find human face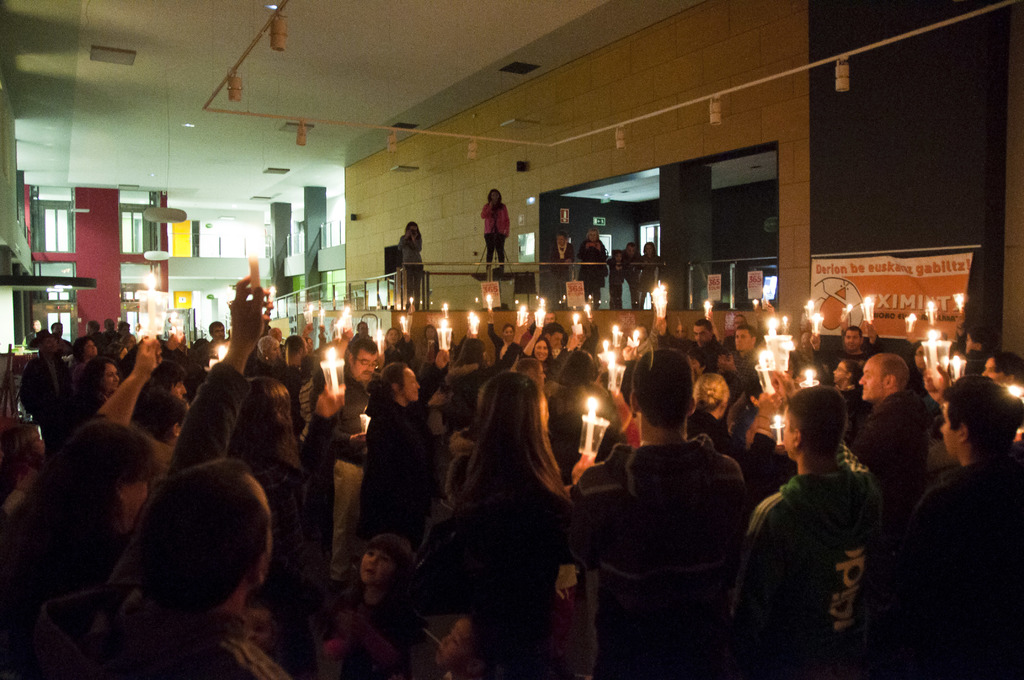
[left=359, top=544, right=393, bottom=584]
